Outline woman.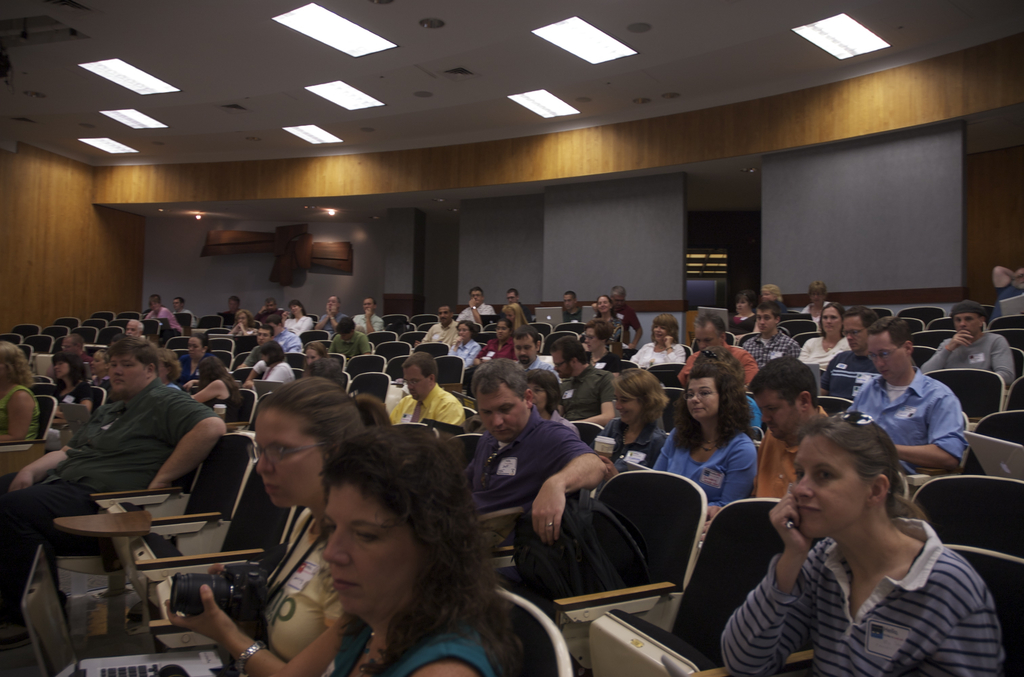
Outline: (175,333,216,378).
